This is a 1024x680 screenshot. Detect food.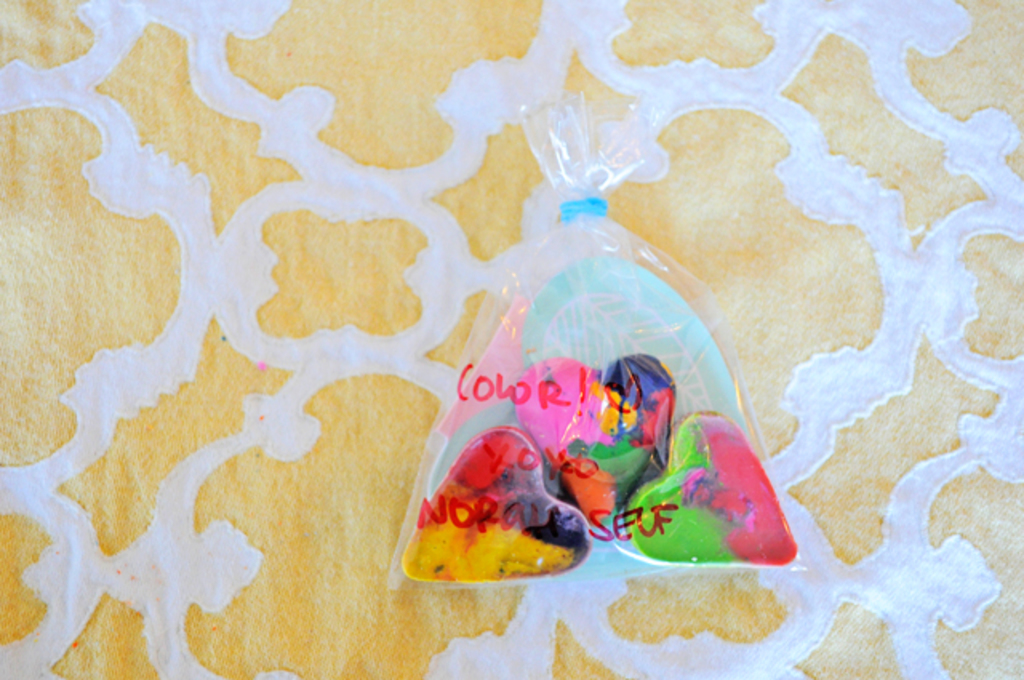
(left=509, top=354, right=678, bottom=525).
